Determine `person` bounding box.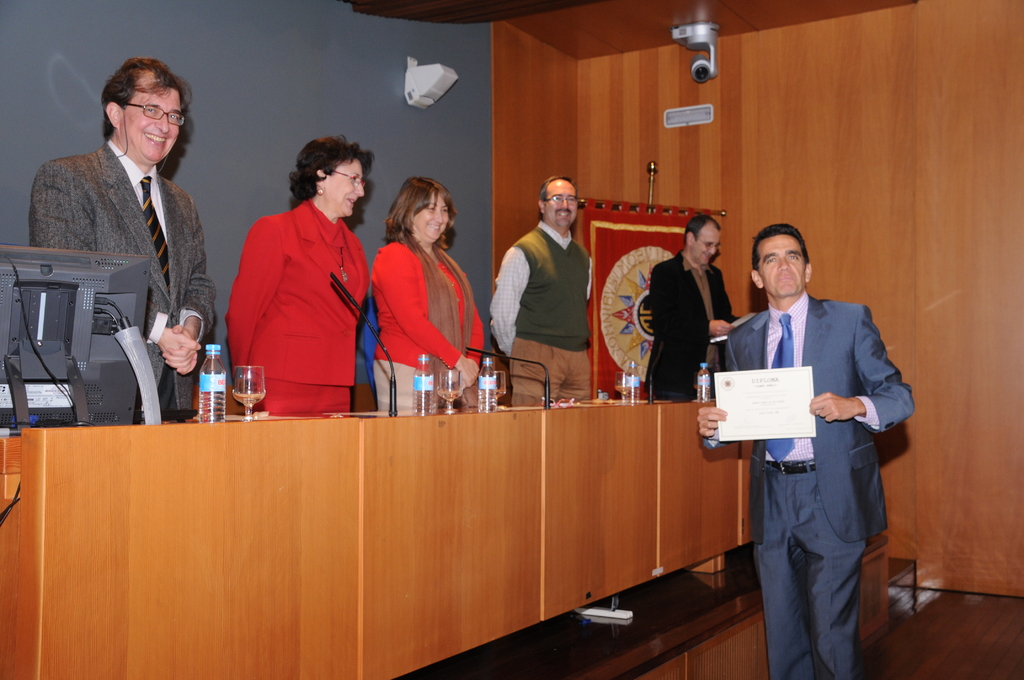
Determined: (x1=216, y1=122, x2=376, y2=434).
